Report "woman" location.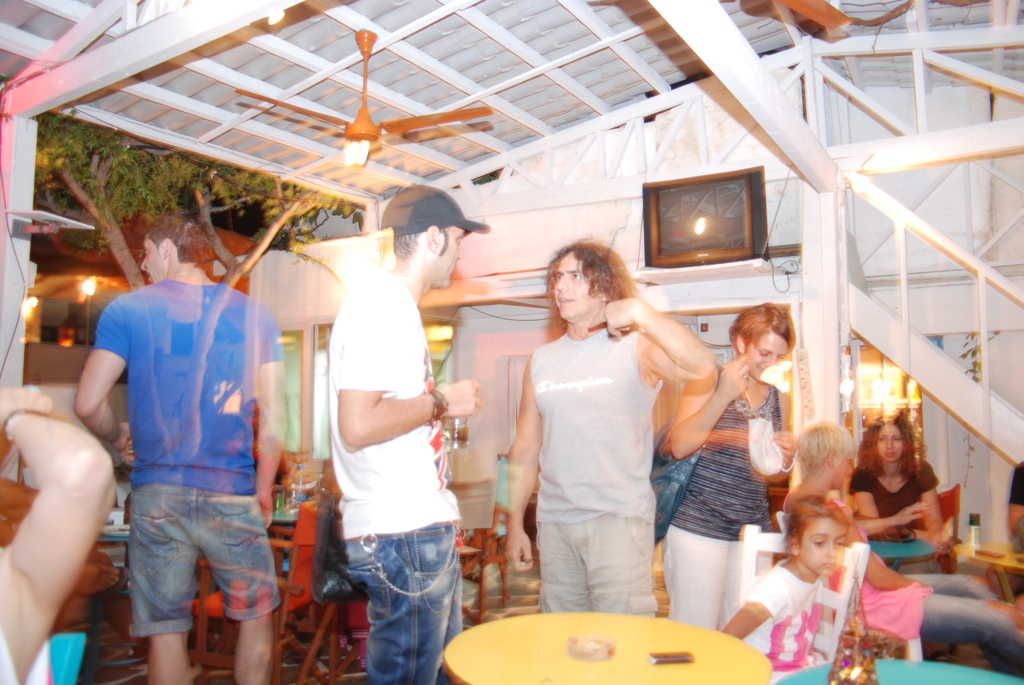
Report: select_region(770, 421, 1023, 684).
